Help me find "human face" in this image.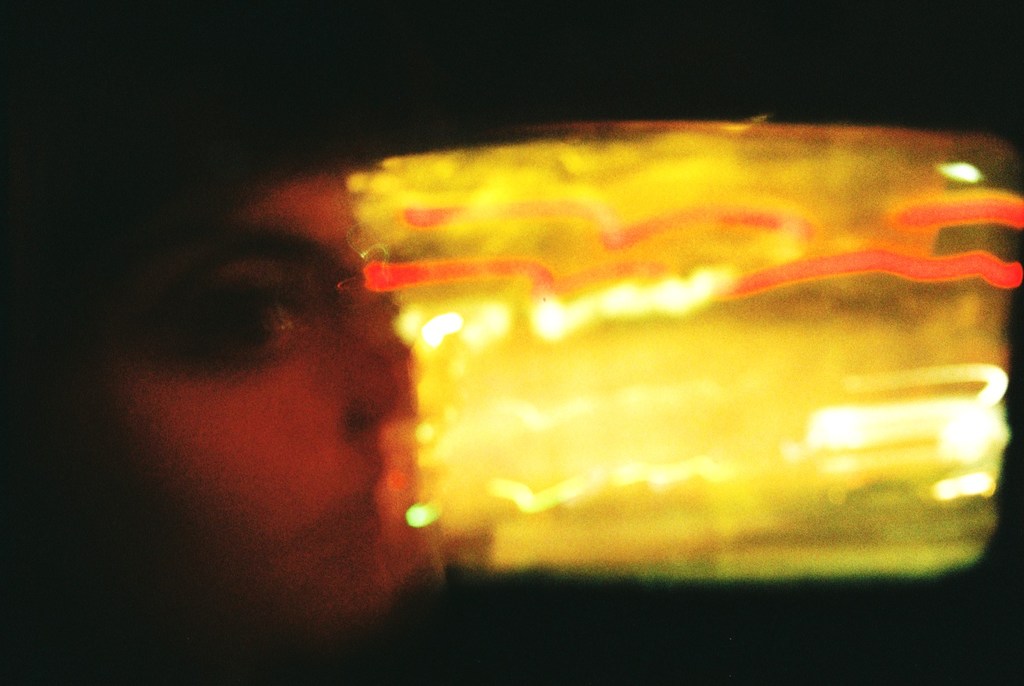
Found it: pyautogui.locateOnScreen(115, 177, 409, 621).
